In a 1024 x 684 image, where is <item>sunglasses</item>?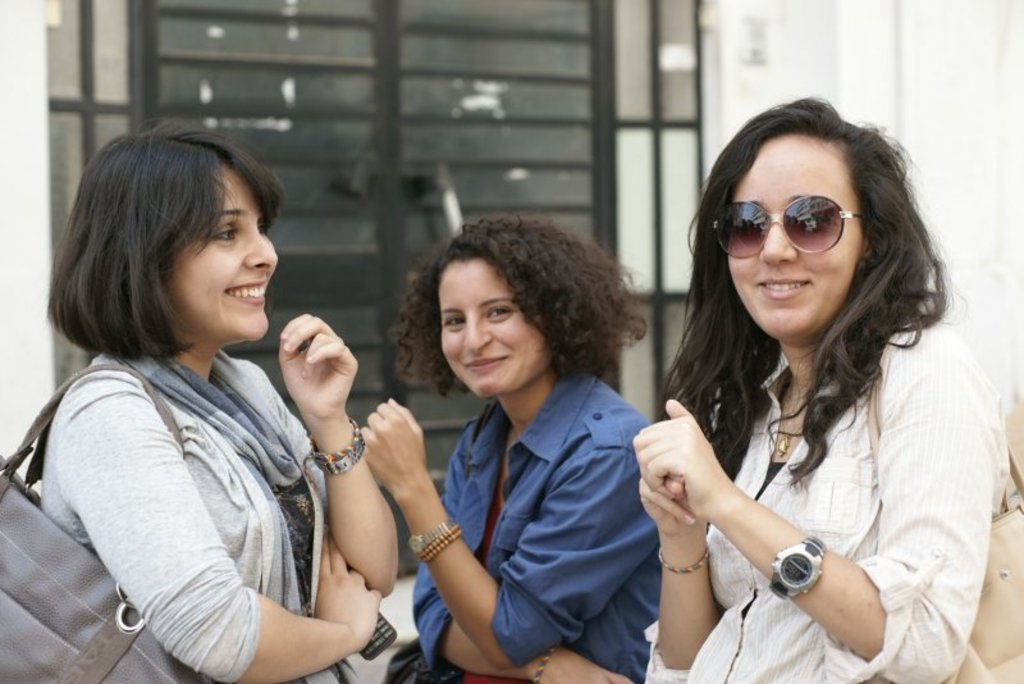
712/190/865/264.
